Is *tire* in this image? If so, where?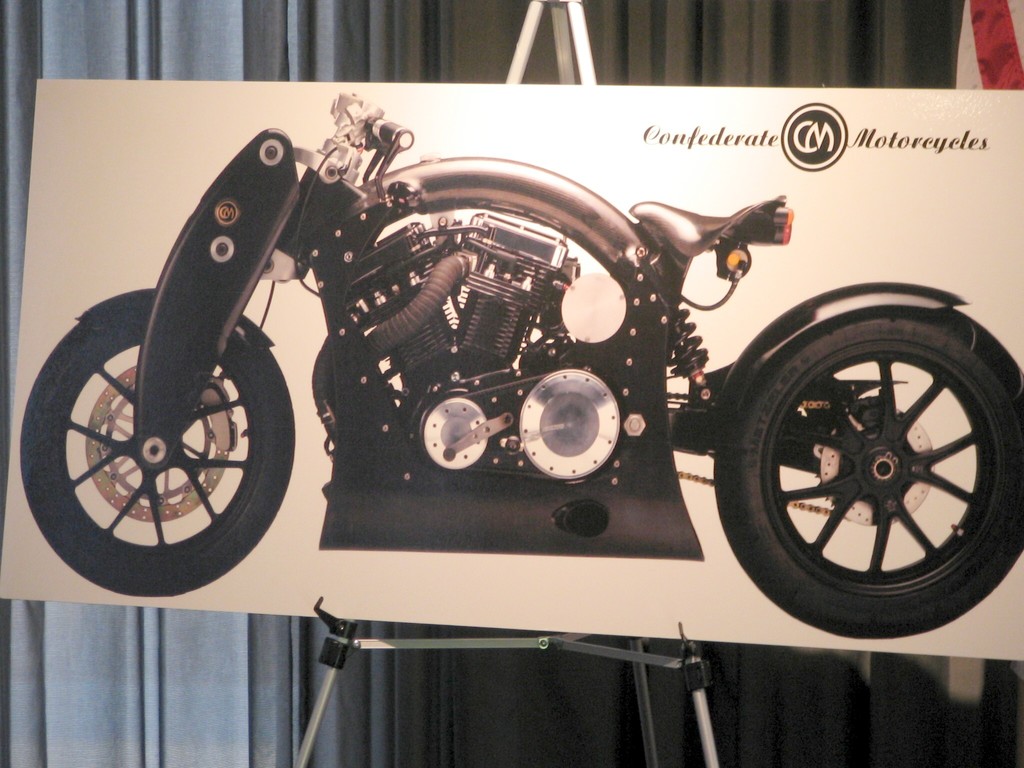
Yes, at [19, 310, 296, 596].
